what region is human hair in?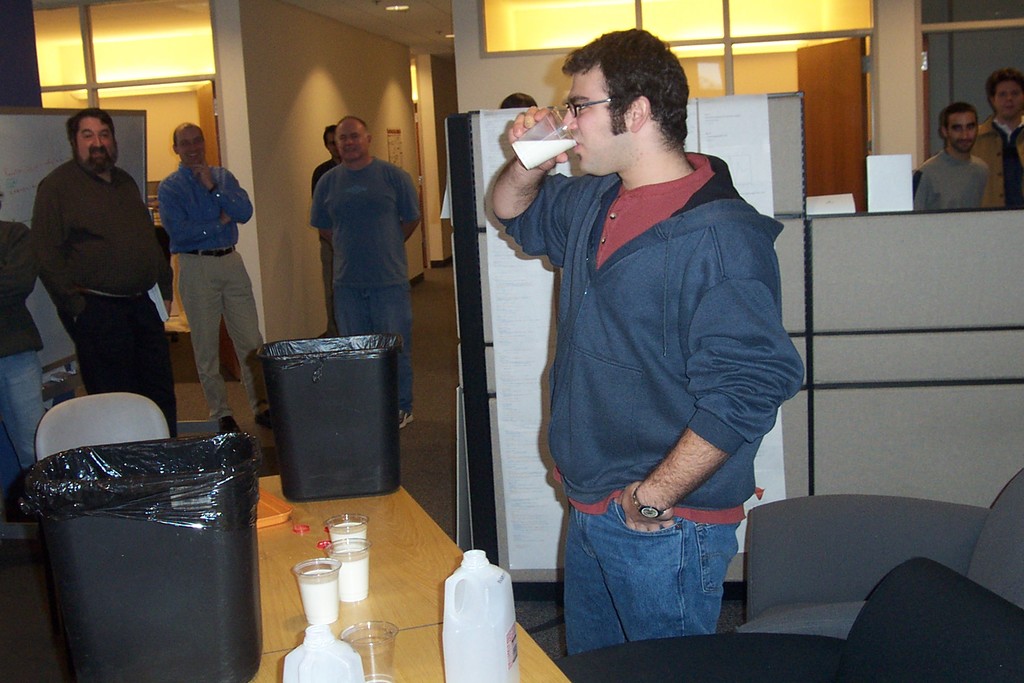
crop(499, 92, 540, 110).
